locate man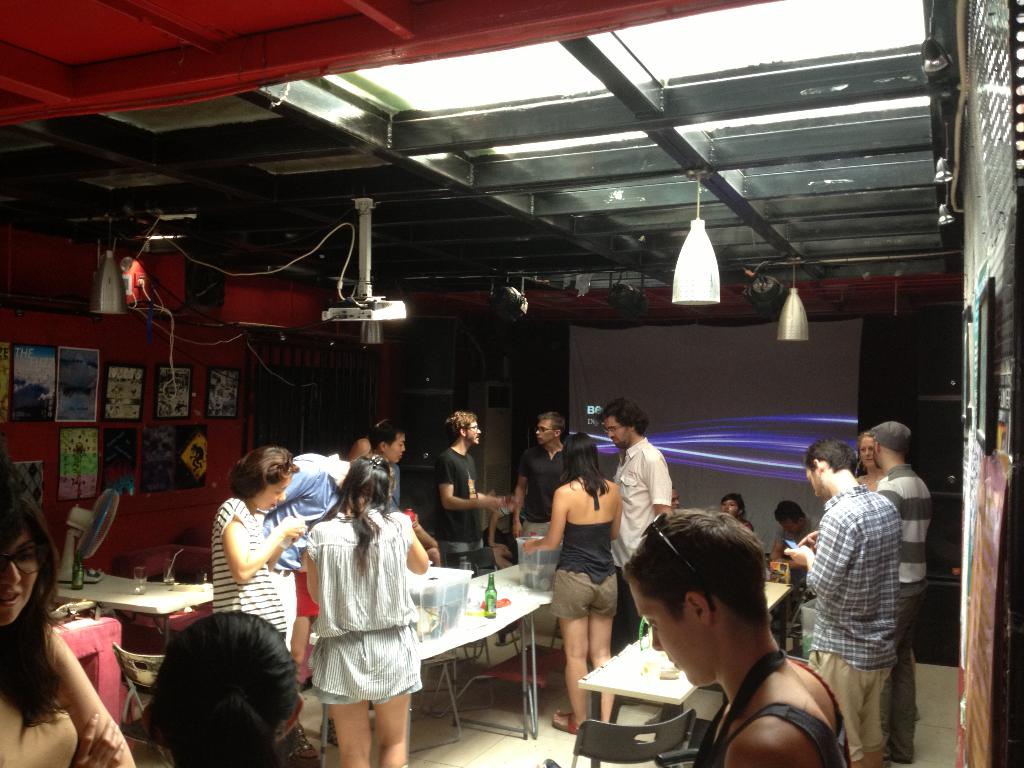
pyautogui.locateOnScreen(868, 420, 936, 764)
